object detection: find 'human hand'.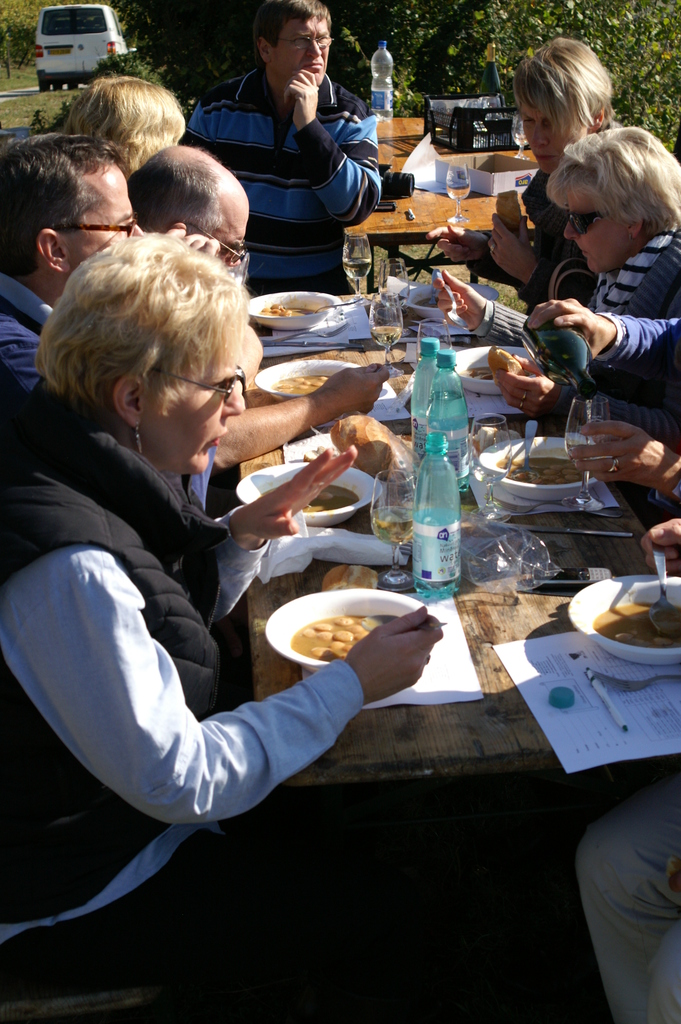
crop(568, 420, 668, 484).
